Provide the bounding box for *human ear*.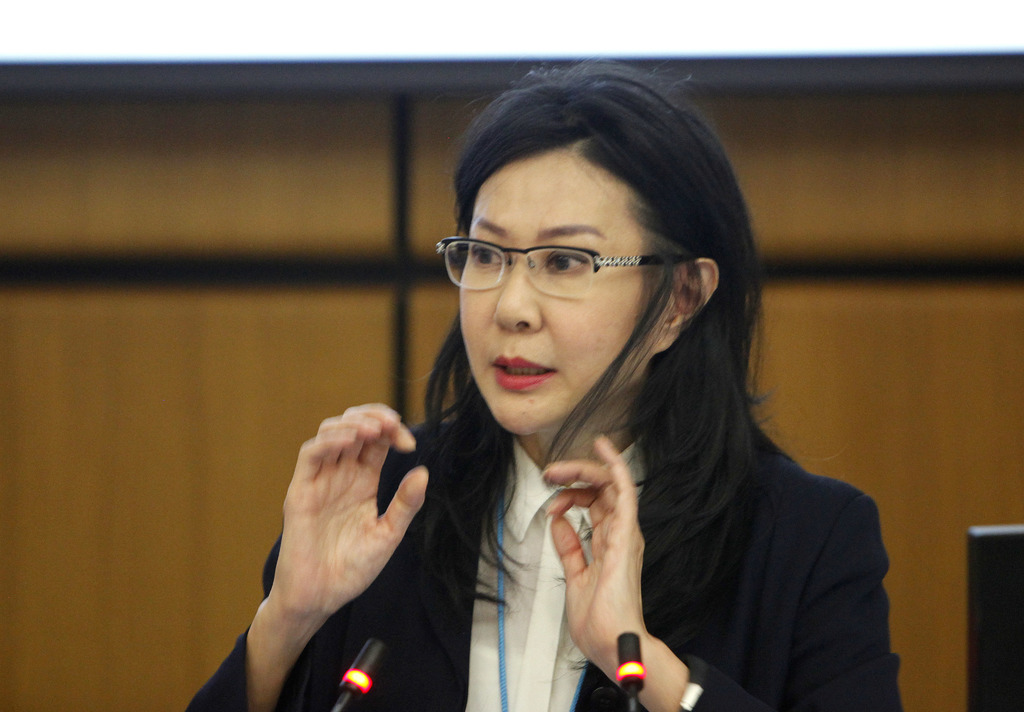
BBox(657, 261, 719, 352).
